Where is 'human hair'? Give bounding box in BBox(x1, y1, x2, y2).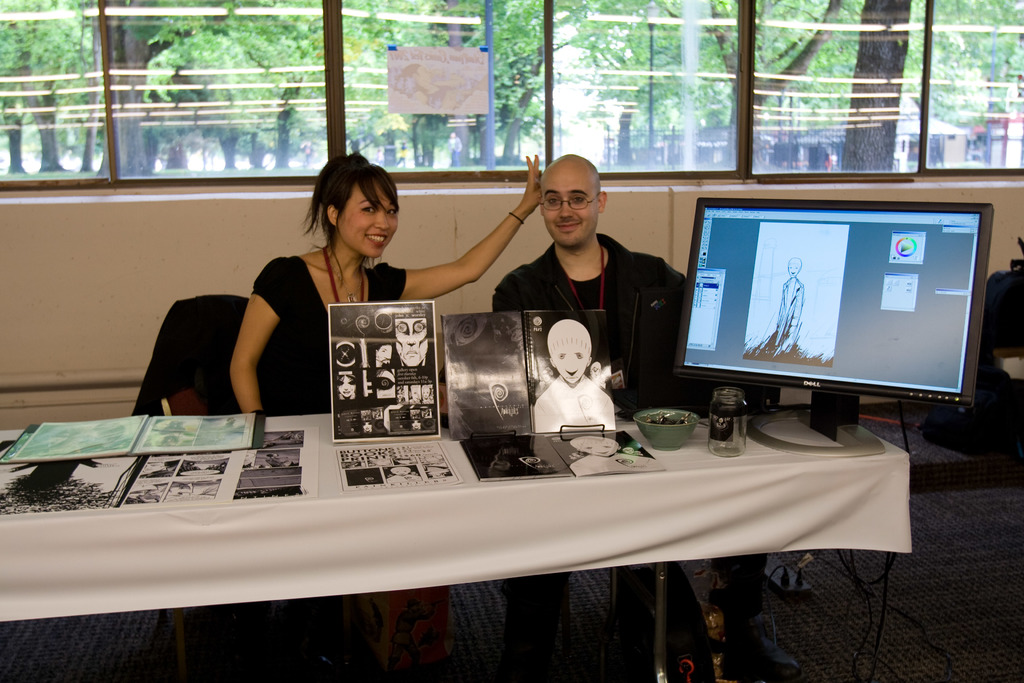
BBox(306, 154, 396, 256).
